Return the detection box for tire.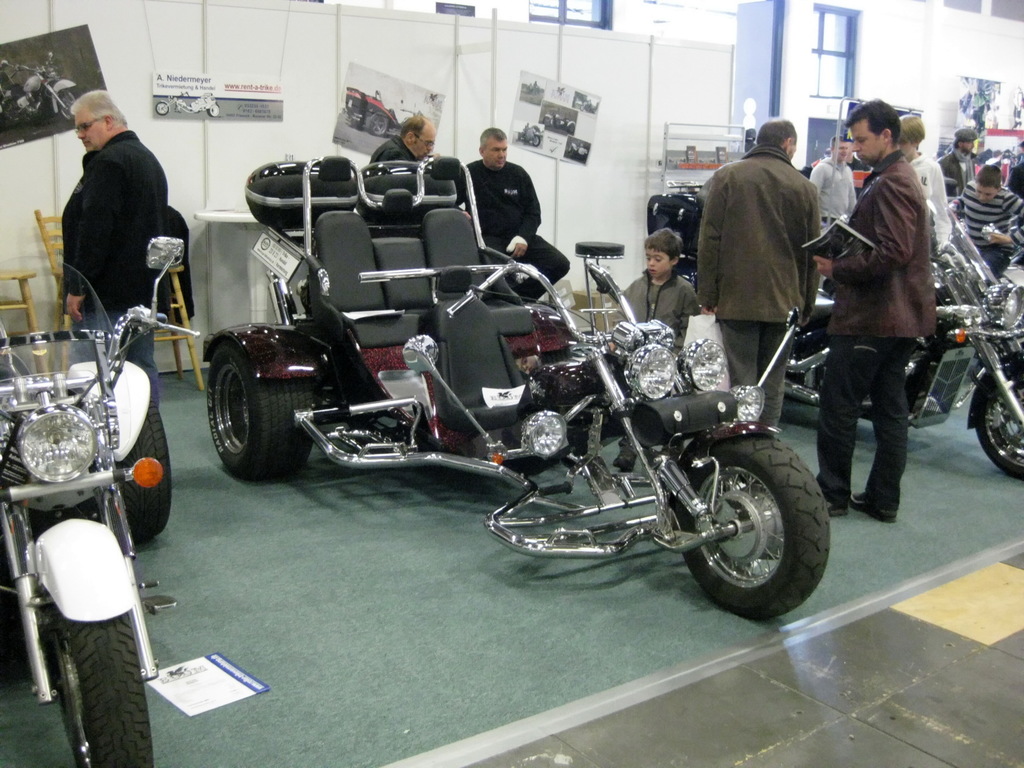
x1=973 y1=356 x2=1023 y2=482.
